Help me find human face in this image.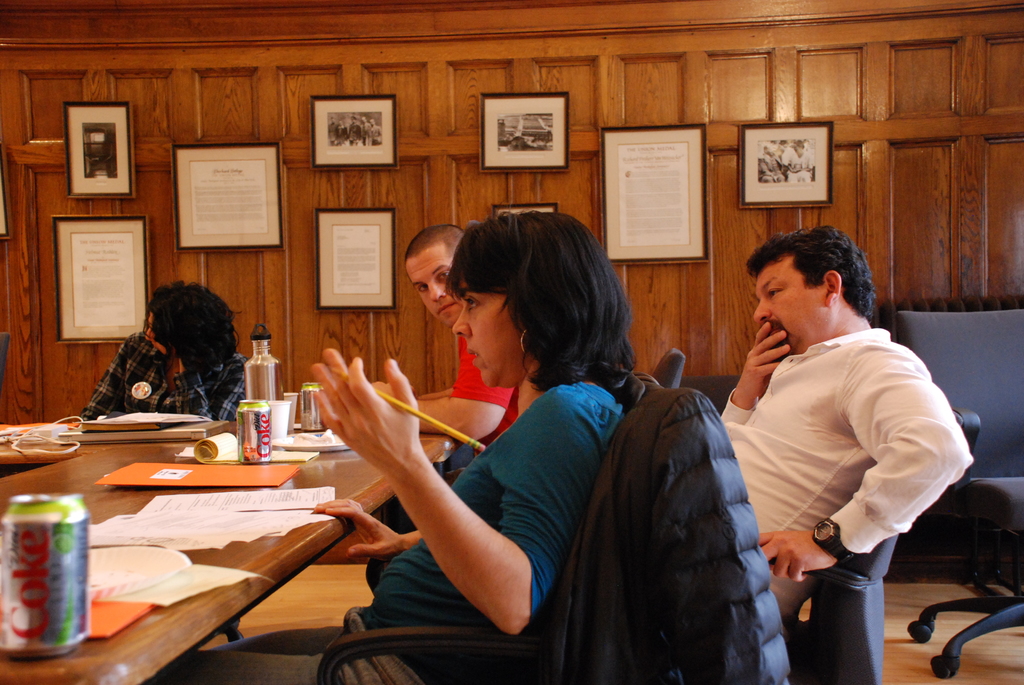
Found it: bbox(757, 257, 833, 345).
